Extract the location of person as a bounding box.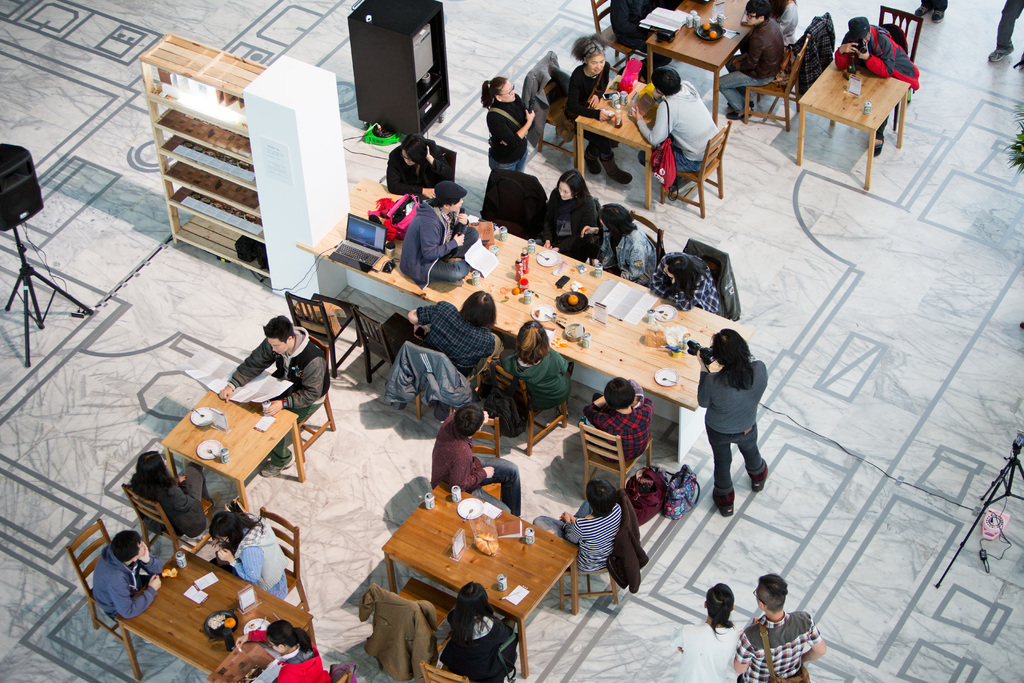
[479, 79, 535, 165].
